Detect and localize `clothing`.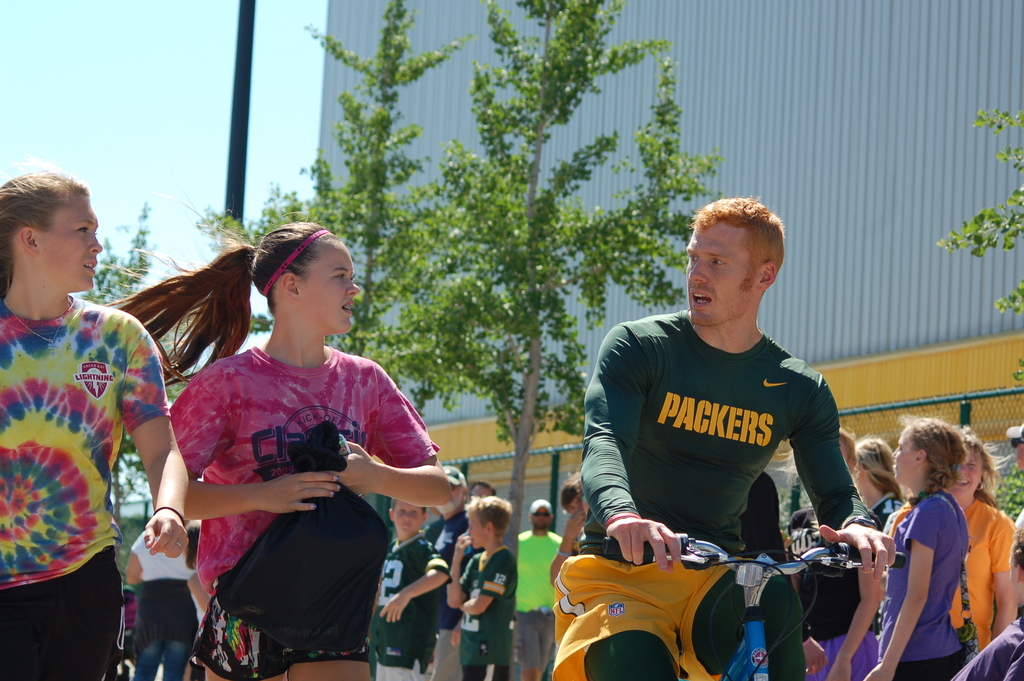
Localized at (left=455, top=543, right=518, bottom=680).
